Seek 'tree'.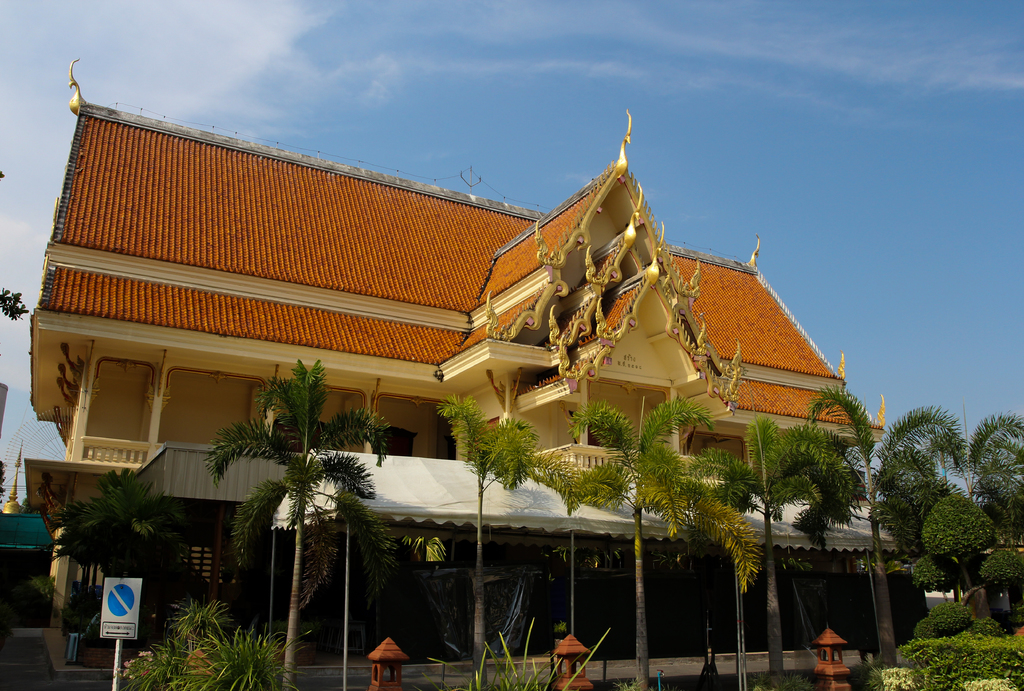
pyautogui.locateOnScreen(556, 392, 700, 690).
